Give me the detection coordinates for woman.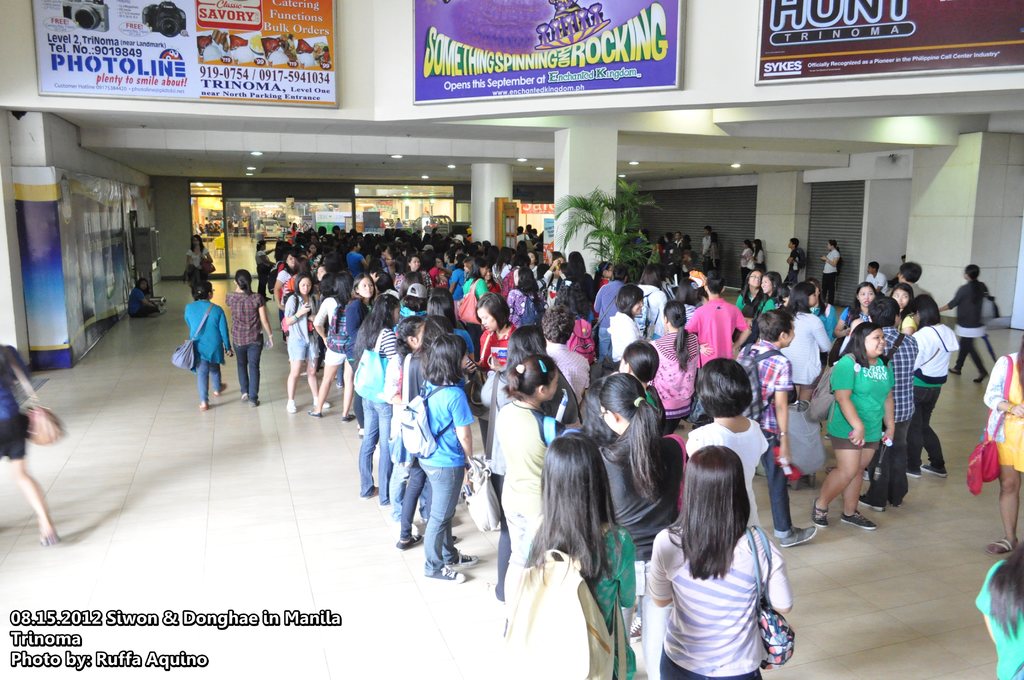
l=971, t=545, r=1023, b=679.
